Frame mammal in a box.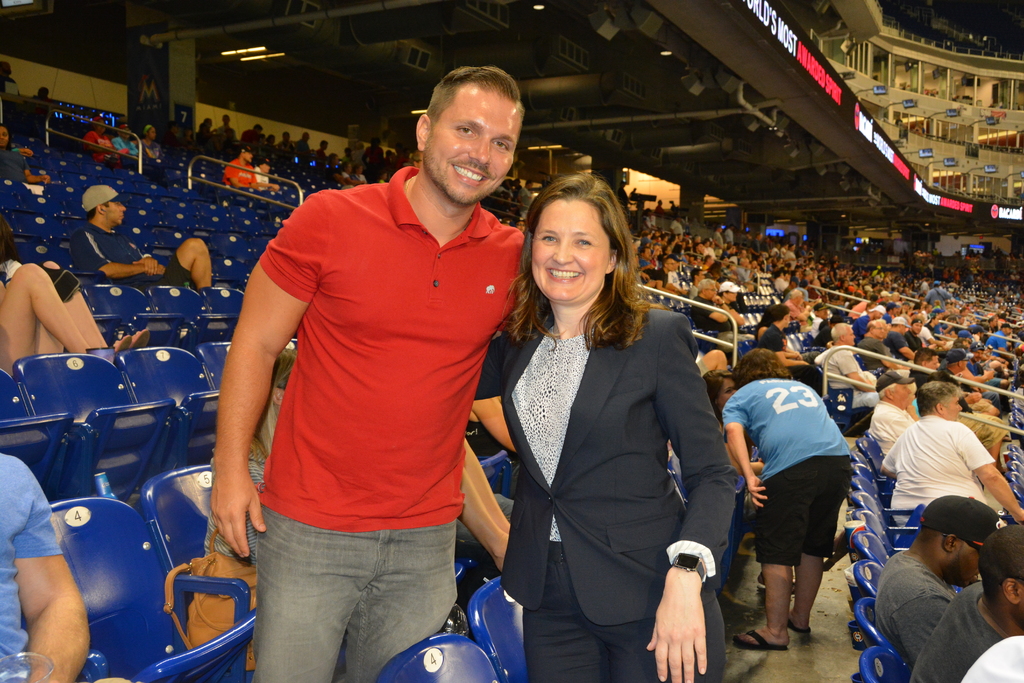
x1=872 y1=494 x2=1011 y2=667.
